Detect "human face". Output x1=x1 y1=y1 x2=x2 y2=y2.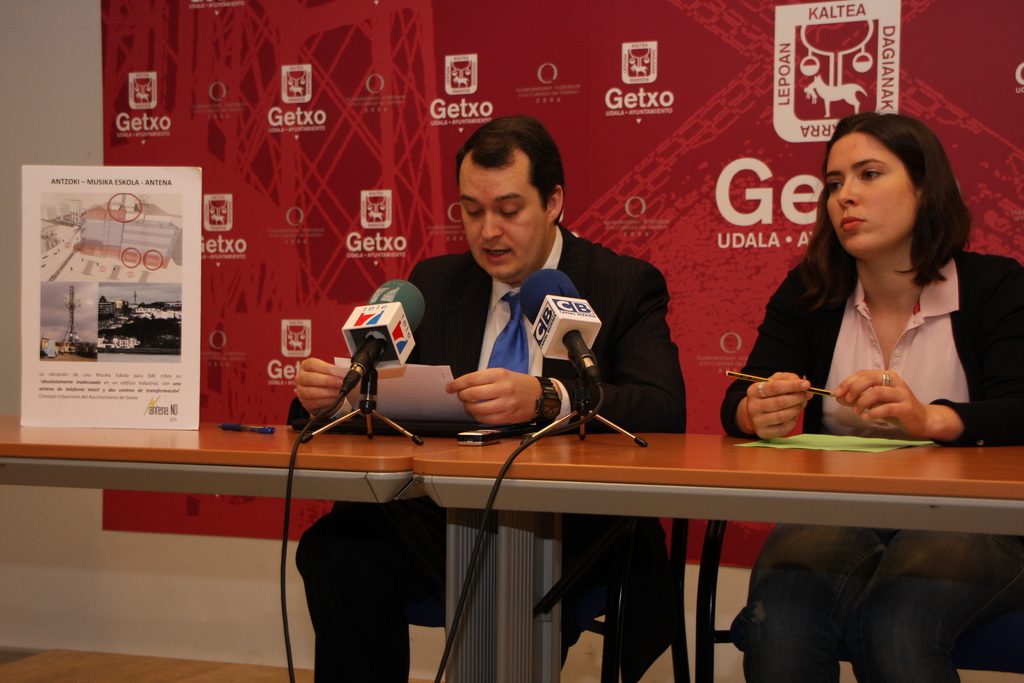
x1=827 y1=140 x2=916 y2=254.
